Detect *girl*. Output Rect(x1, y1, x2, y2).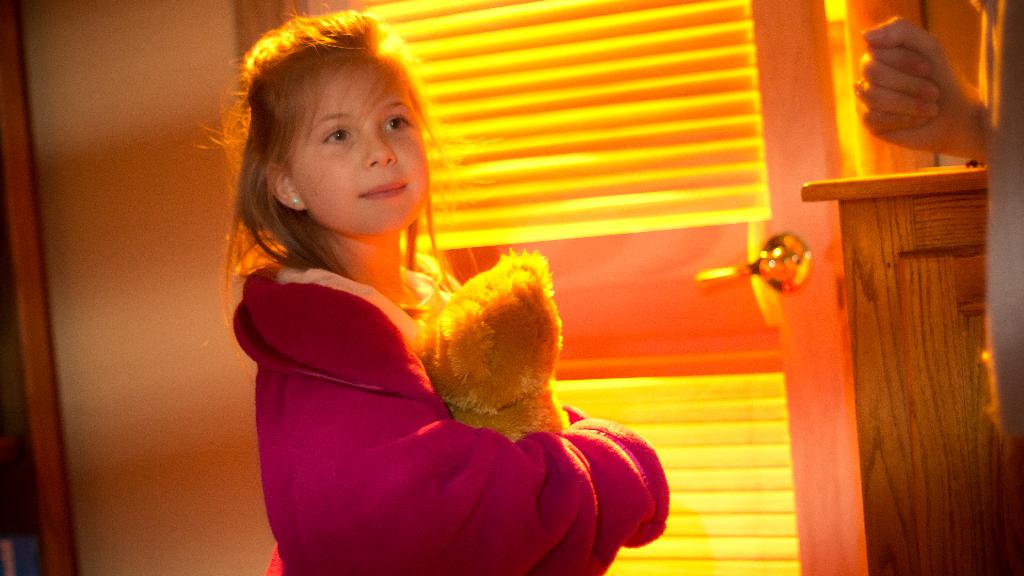
Rect(202, 3, 671, 575).
